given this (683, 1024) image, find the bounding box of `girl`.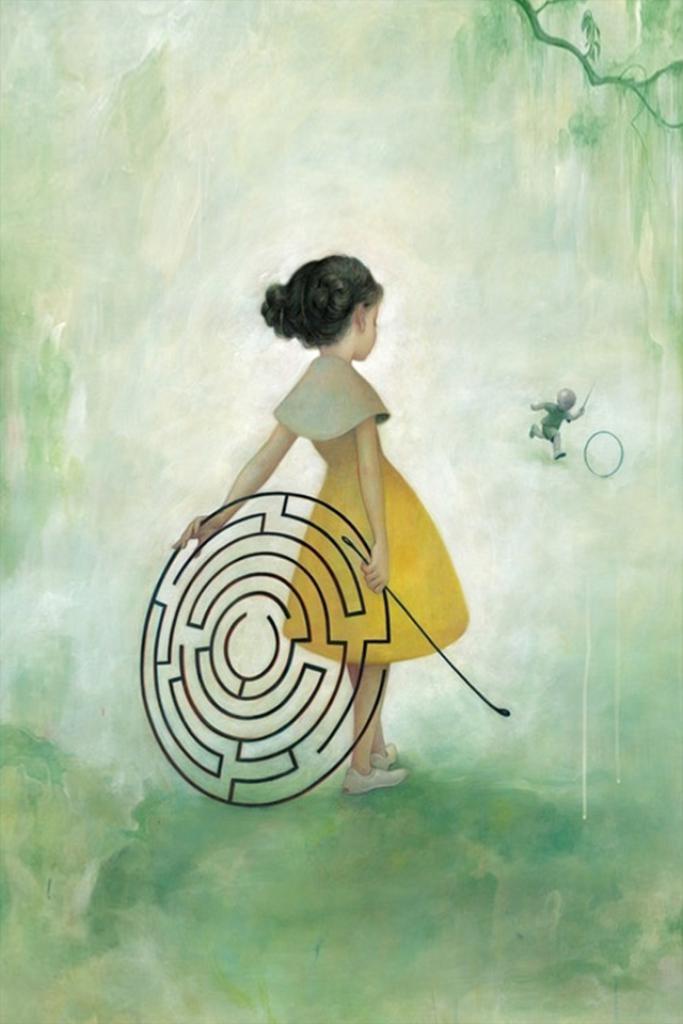
select_region(169, 251, 468, 791).
